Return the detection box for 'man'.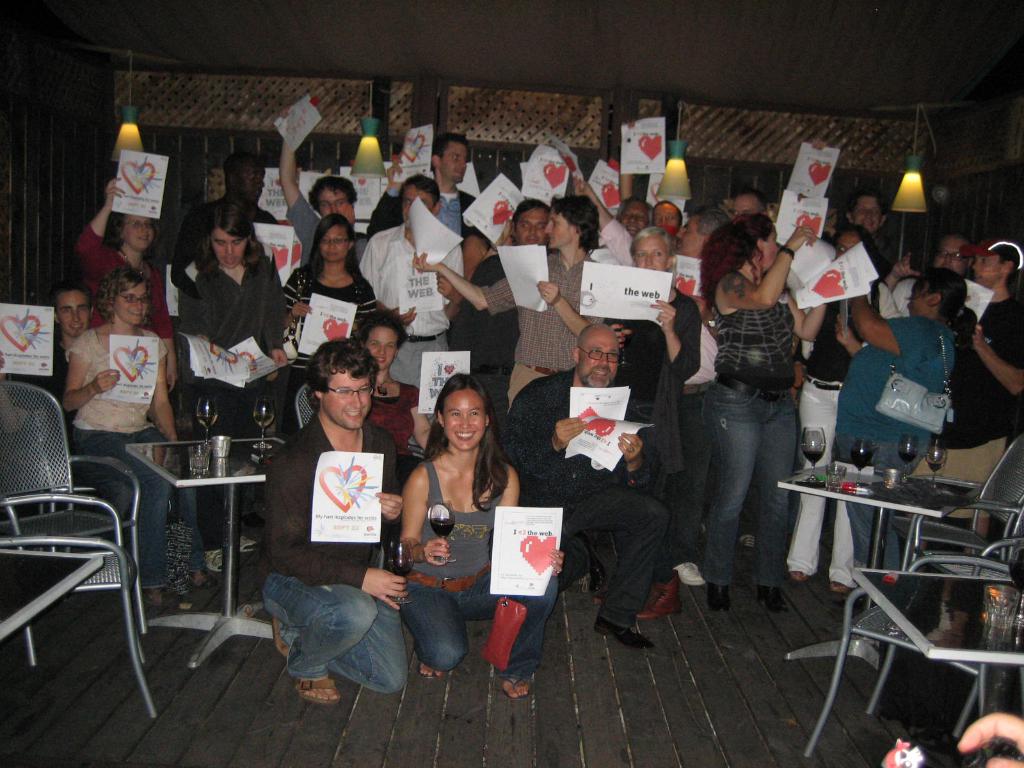
bbox=[845, 186, 892, 266].
